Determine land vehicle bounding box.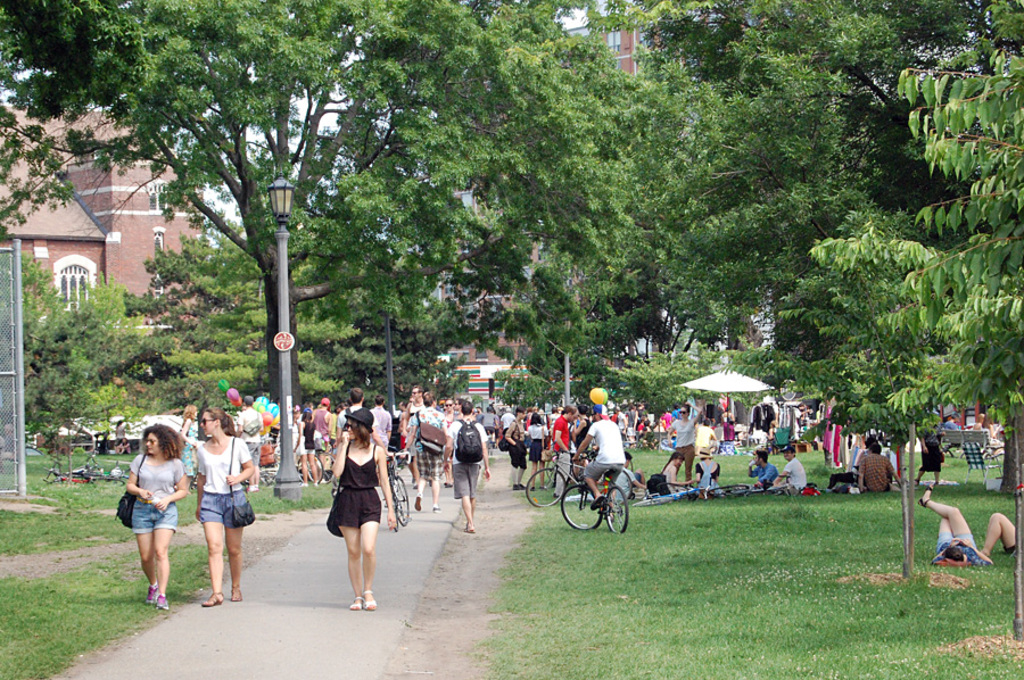
Determined: locate(294, 447, 325, 486).
